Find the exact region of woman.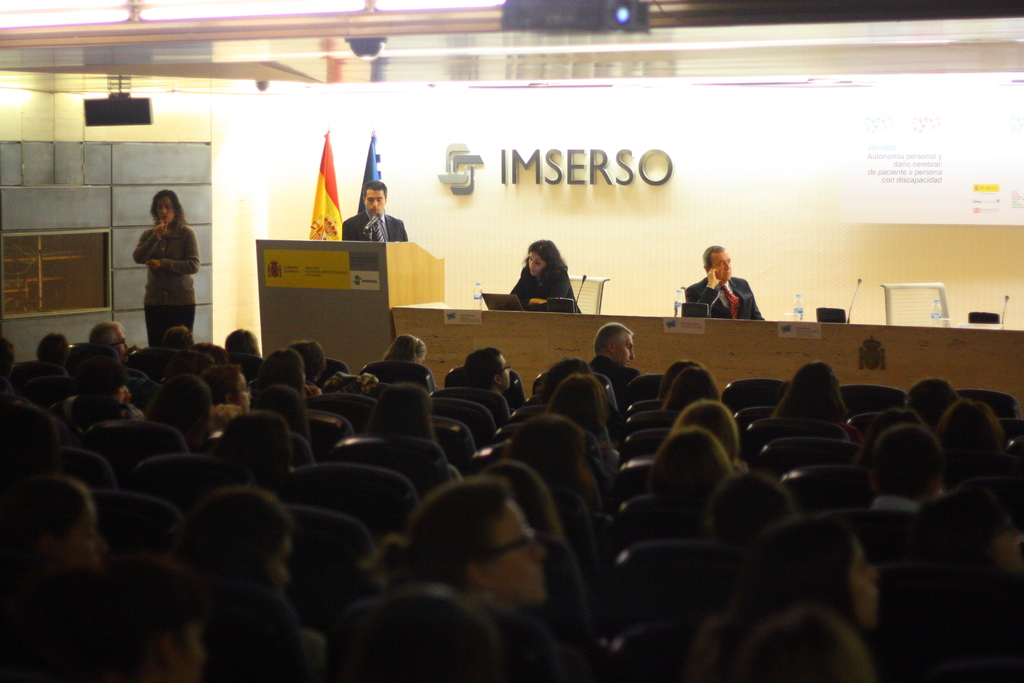
Exact region: <box>719,508,884,639</box>.
